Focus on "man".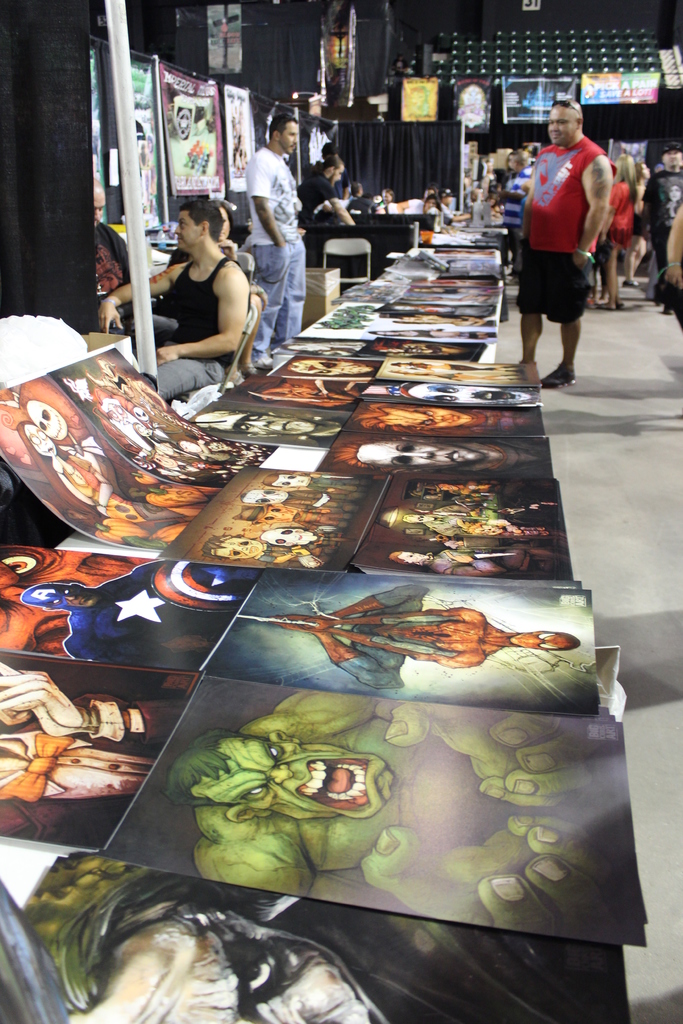
Focused at x1=441 y1=186 x2=474 y2=221.
